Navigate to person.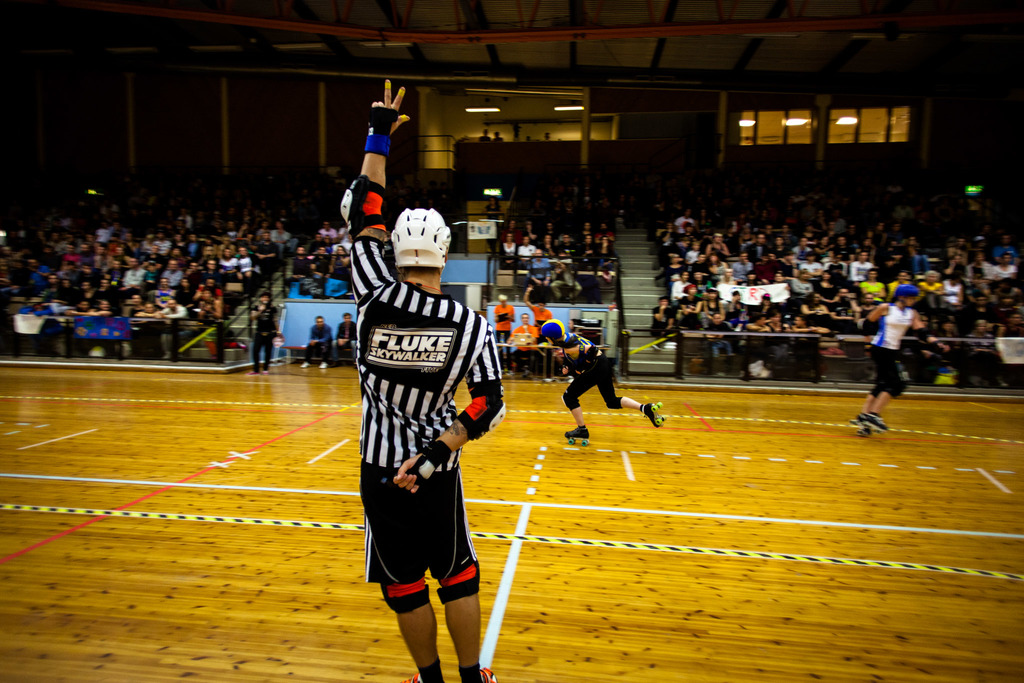
Navigation target: [338, 80, 503, 682].
